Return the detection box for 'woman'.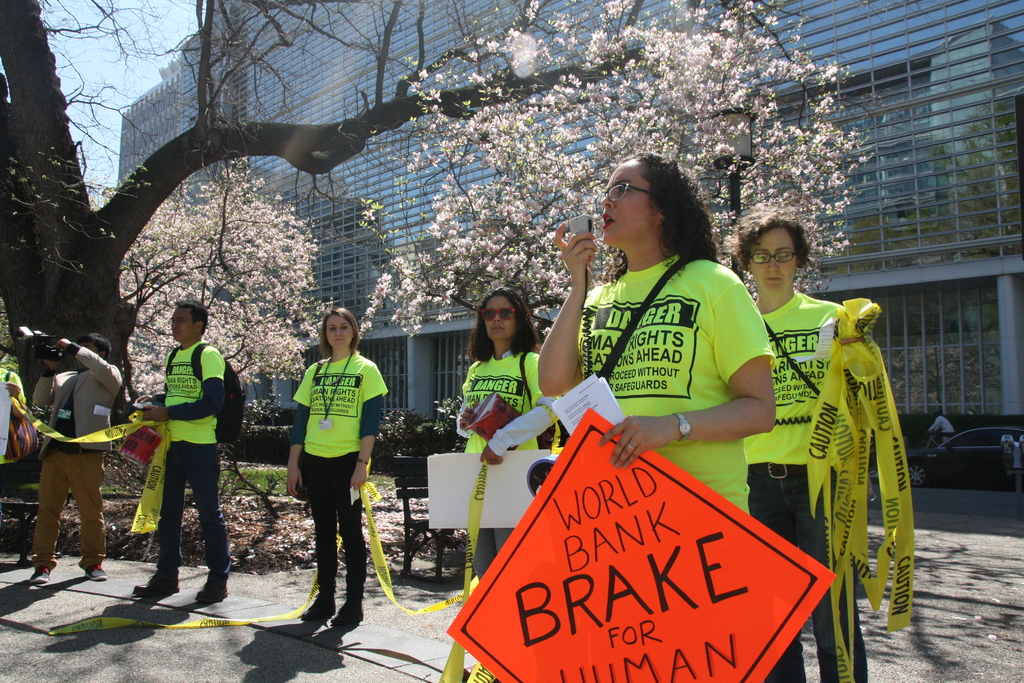
left=285, top=306, right=390, bottom=630.
